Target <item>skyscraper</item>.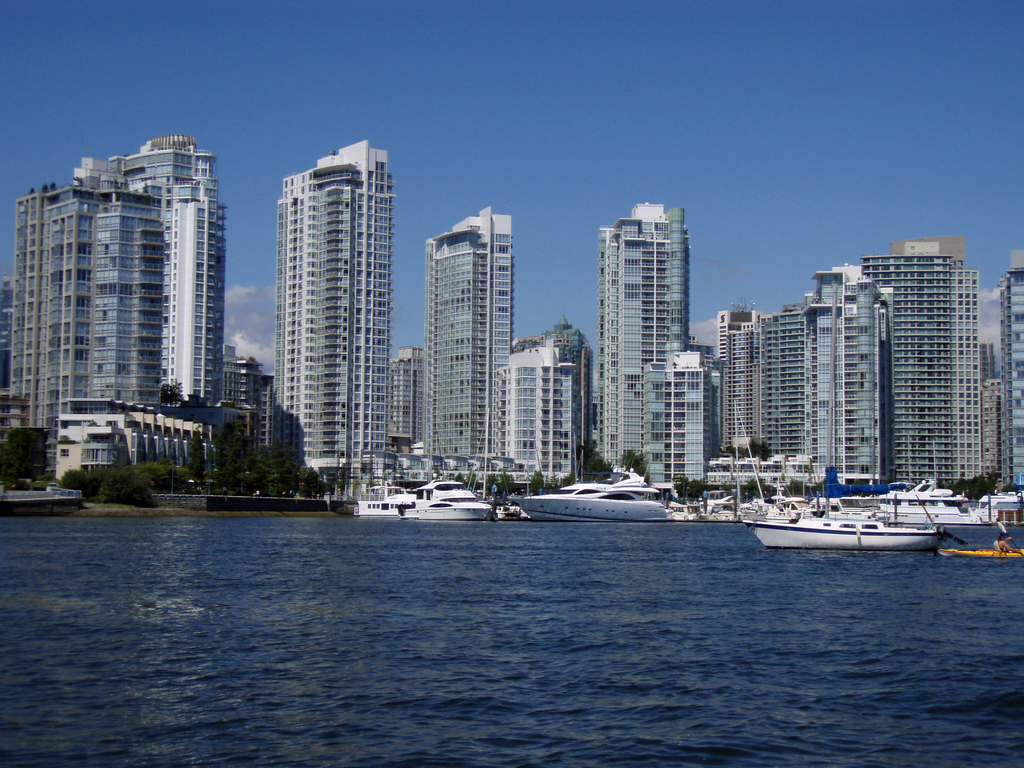
Target region: {"x1": 595, "y1": 204, "x2": 684, "y2": 477}.
